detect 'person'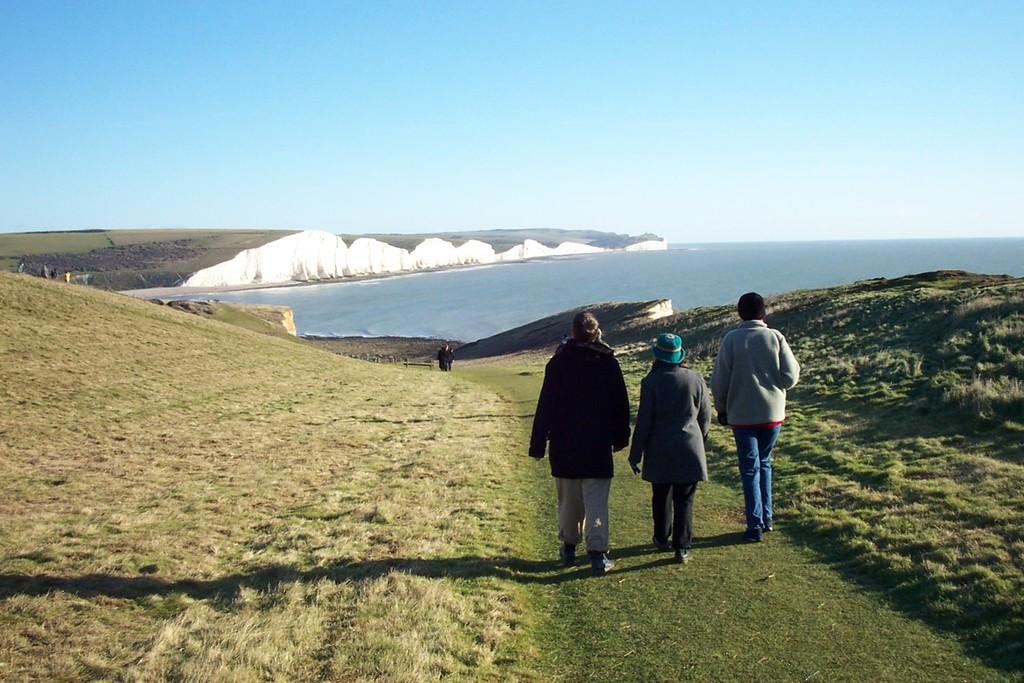
<region>442, 345, 449, 363</region>
